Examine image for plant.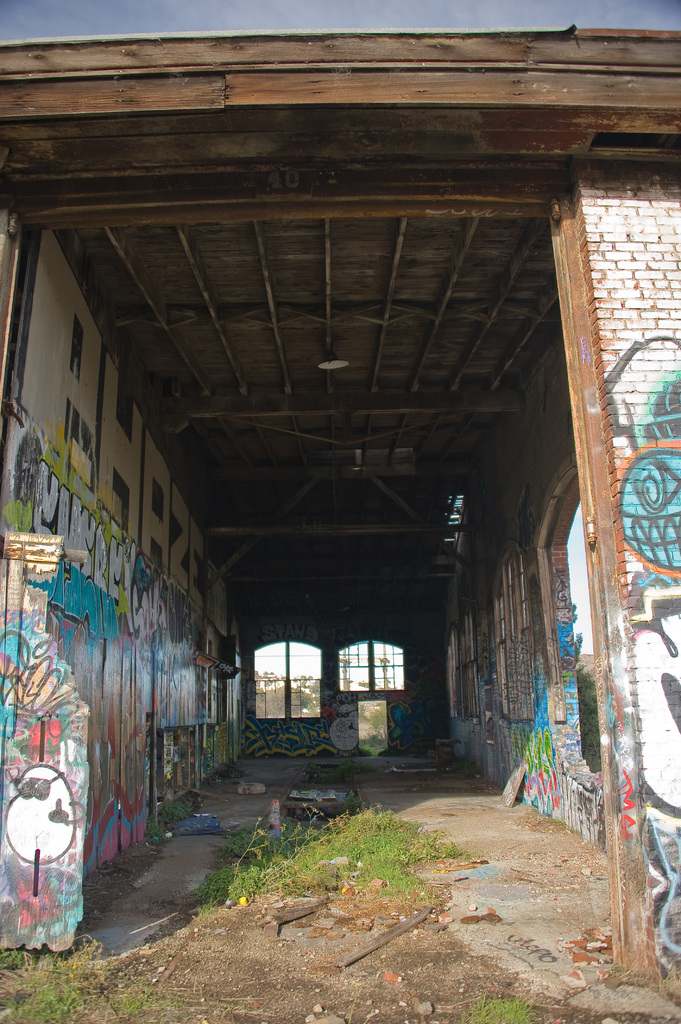
Examination result: {"left": 358, "top": 732, "right": 385, "bottom": 762}.
